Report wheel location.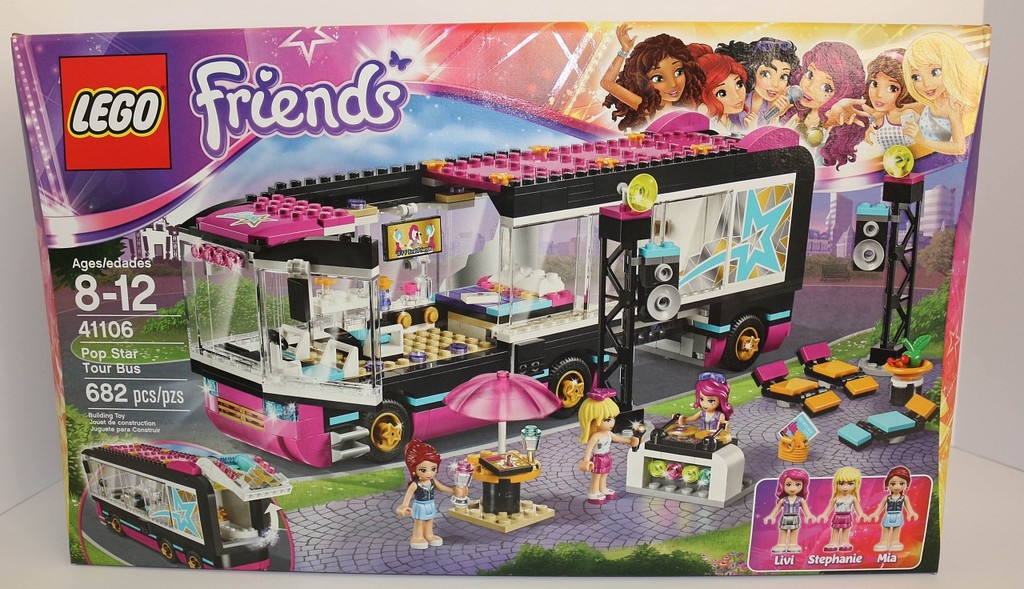
Report: bbox=(190, 553, 201, 569).
